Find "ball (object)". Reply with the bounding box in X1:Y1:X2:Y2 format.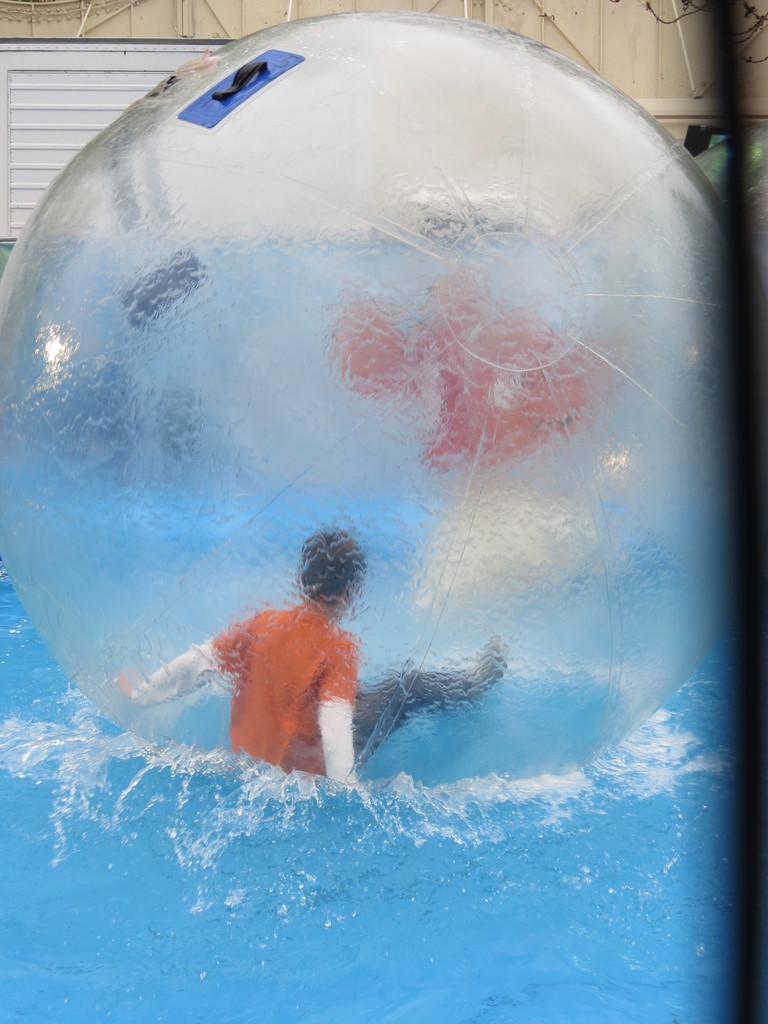
0:0:744:794.
